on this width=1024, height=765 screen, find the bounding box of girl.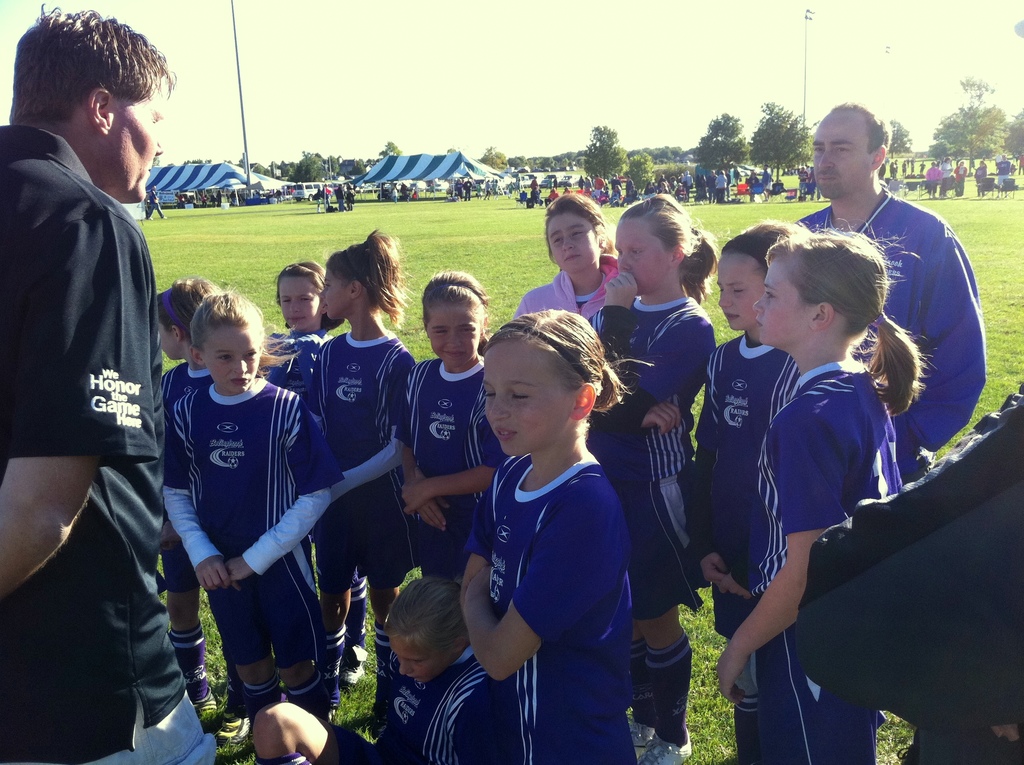
Bounding box: select_region(255, 576, 515, 764).
